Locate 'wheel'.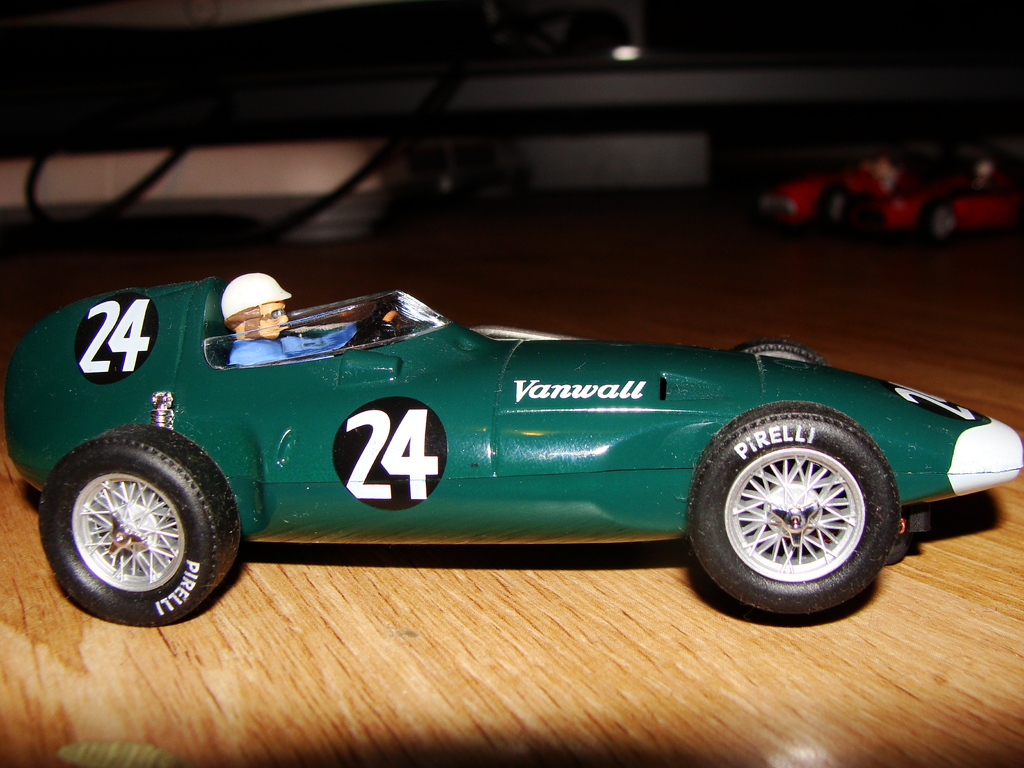
Bounding box: select_region(38, 426, 255, 628).
